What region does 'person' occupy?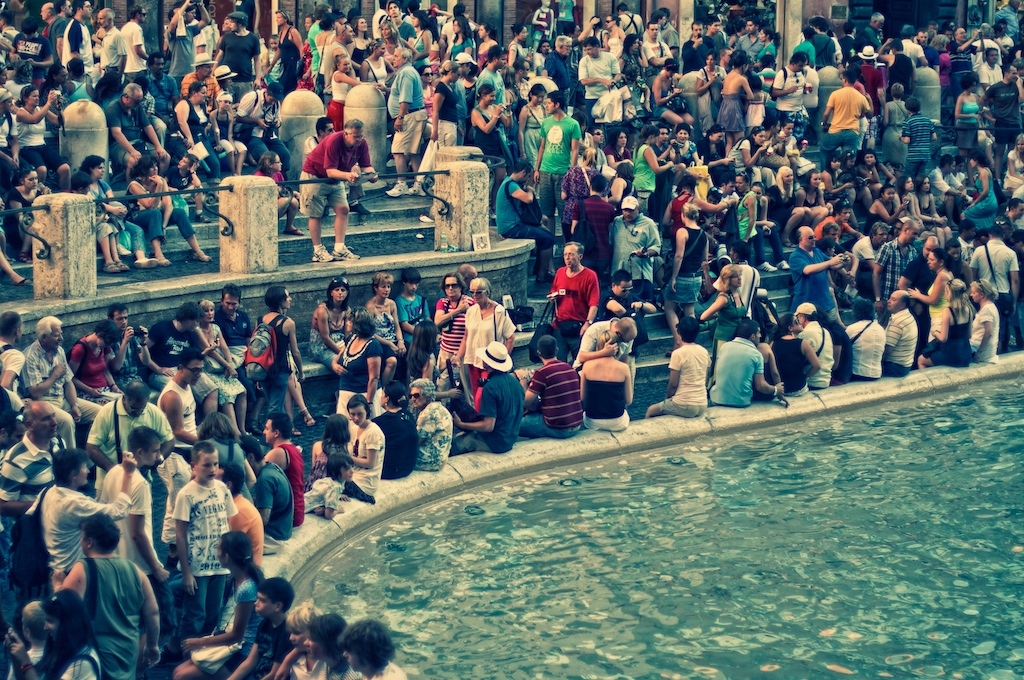
BBox(171, 83, 219, 149).
